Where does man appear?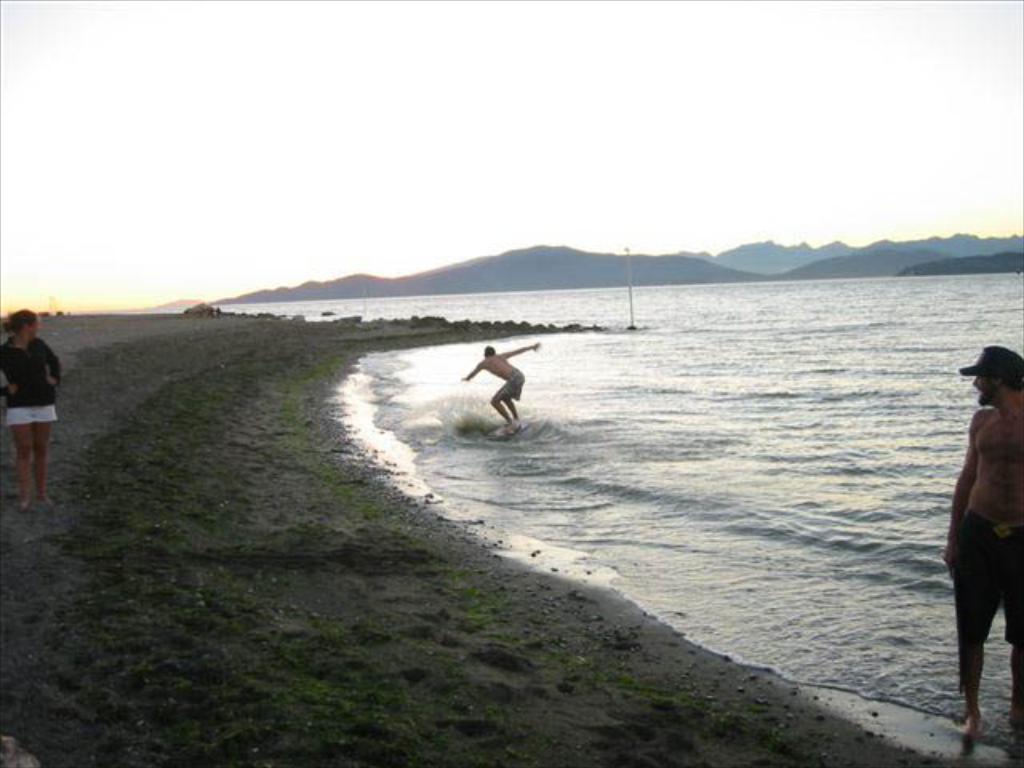
Appears at bbox=[461, 342, 541, 432].
